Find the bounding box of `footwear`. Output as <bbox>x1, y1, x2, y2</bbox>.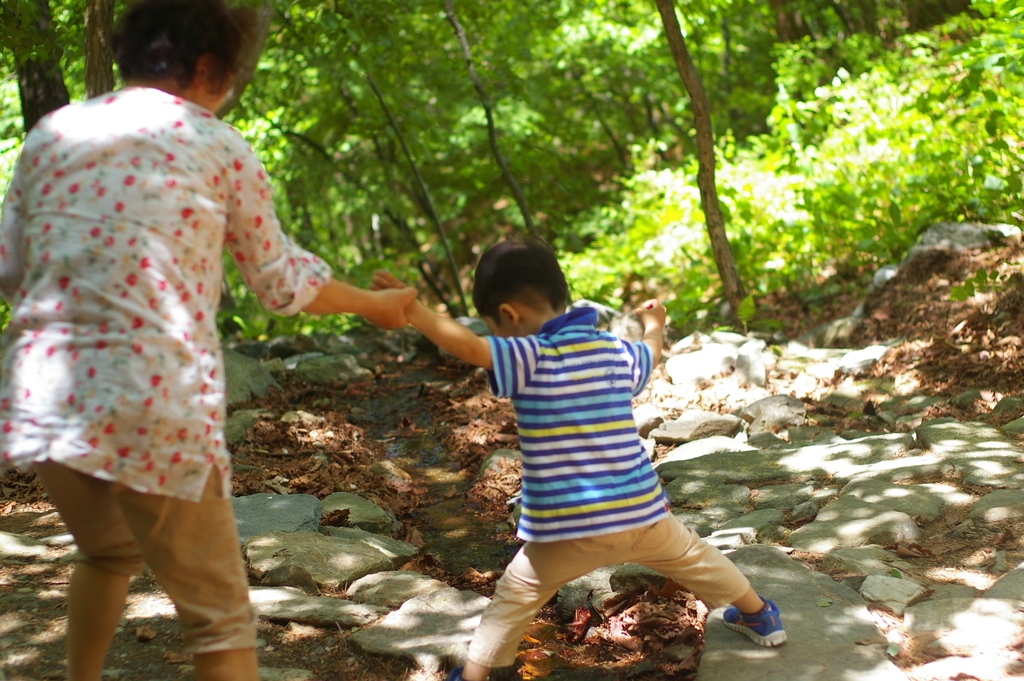
<bbox>451, 668, 485, 680</bbox>.
